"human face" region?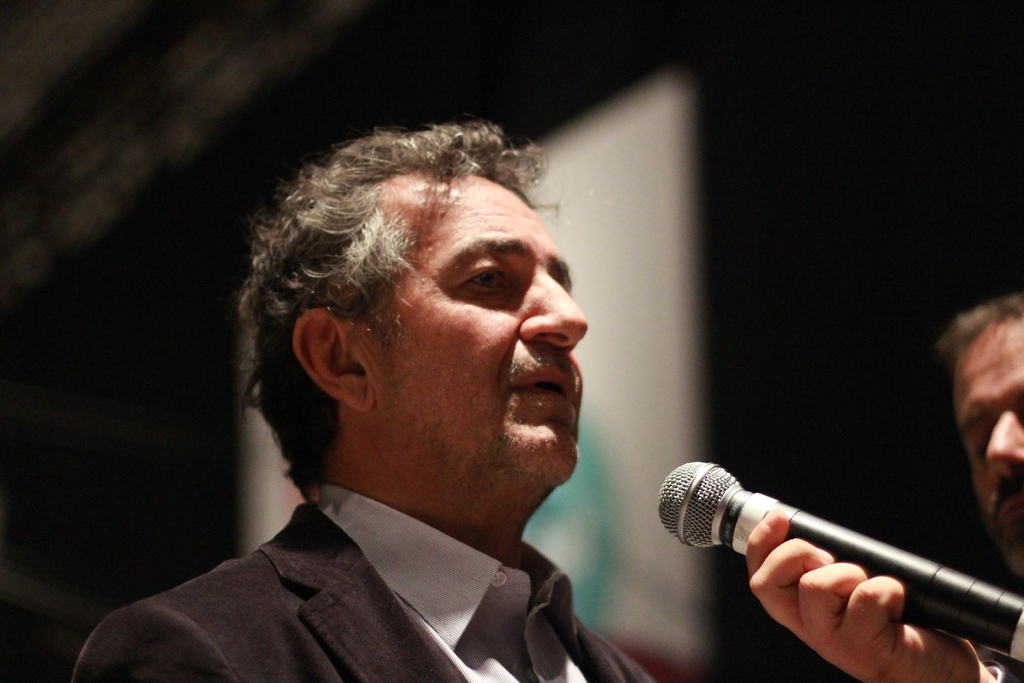
[x1=342, y1=161, x2=591, y2=490]
